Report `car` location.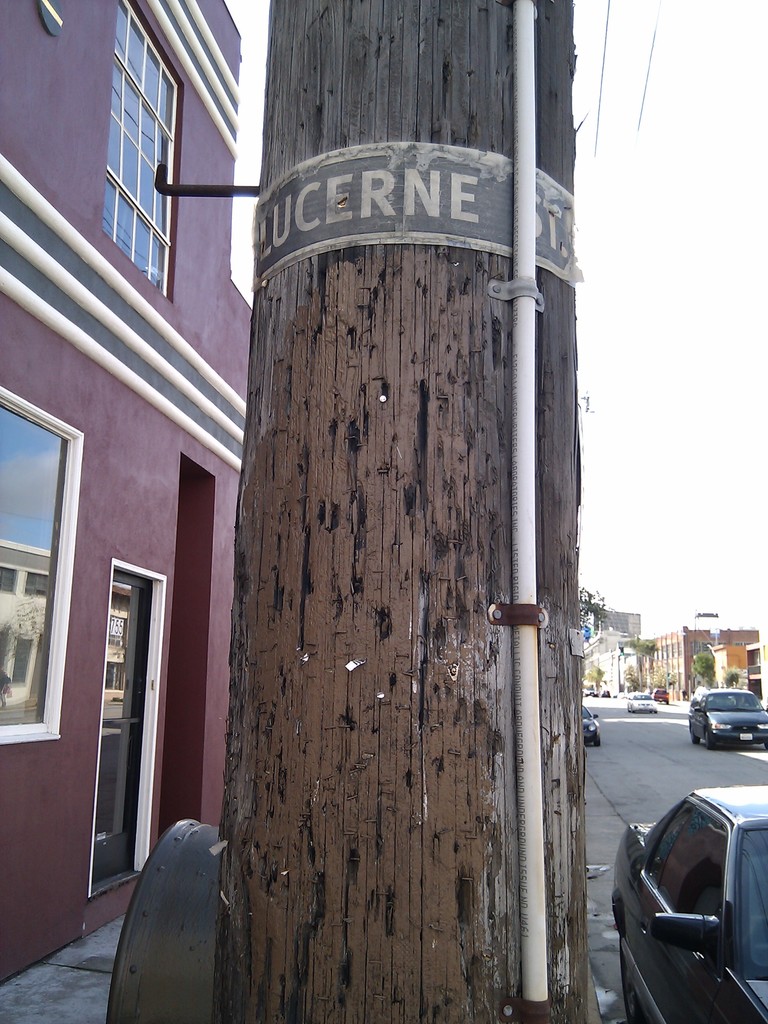
Report: 611, 783, 767, 1023.
